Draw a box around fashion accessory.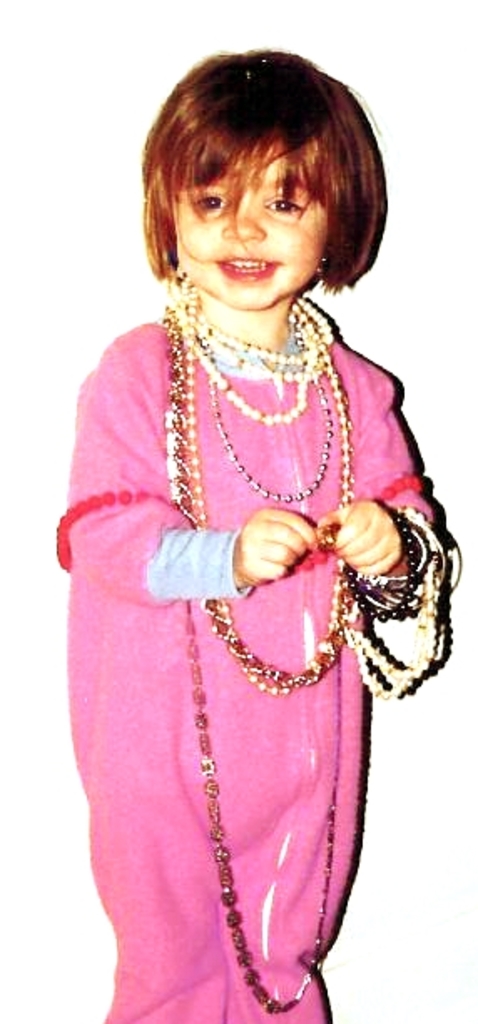
(left=165, top=282, right=334, bottom=426).
